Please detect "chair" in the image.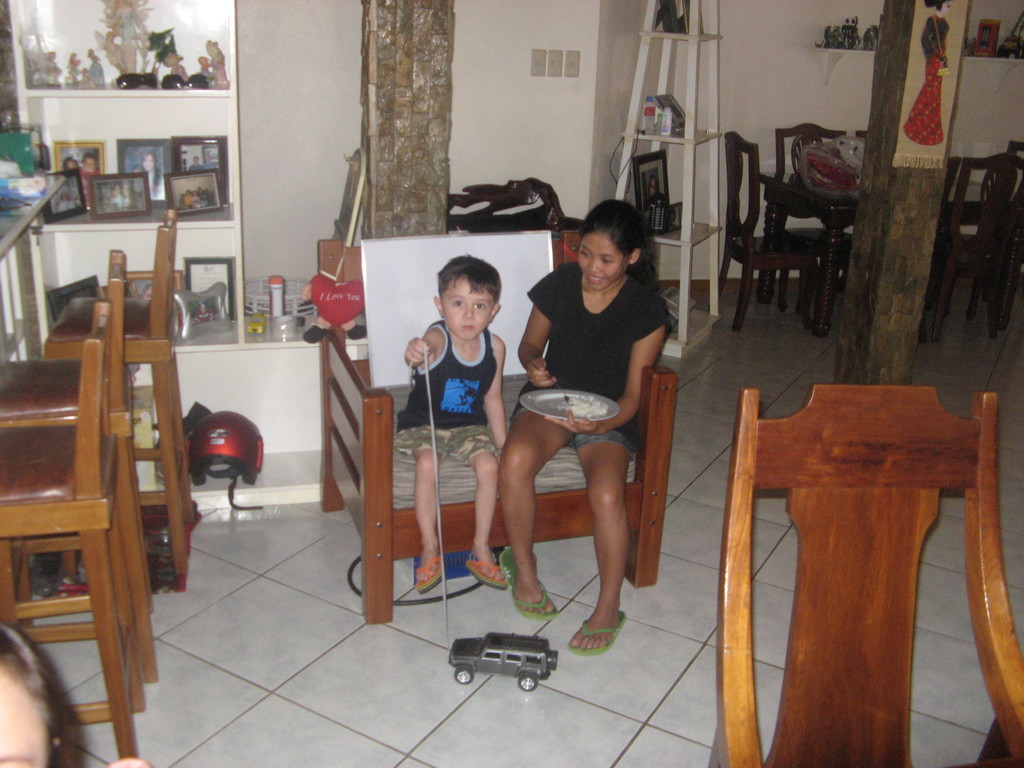
0:301:152:760.
